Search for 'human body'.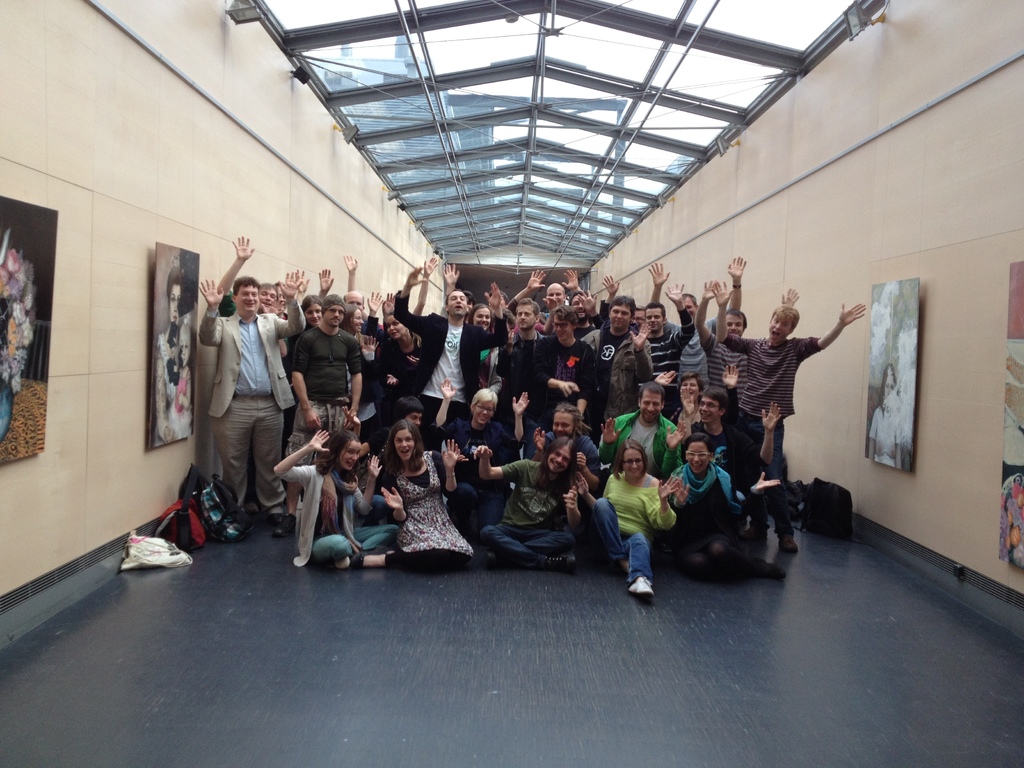
Found at left=275, top=429, right=403, bottom=570.
